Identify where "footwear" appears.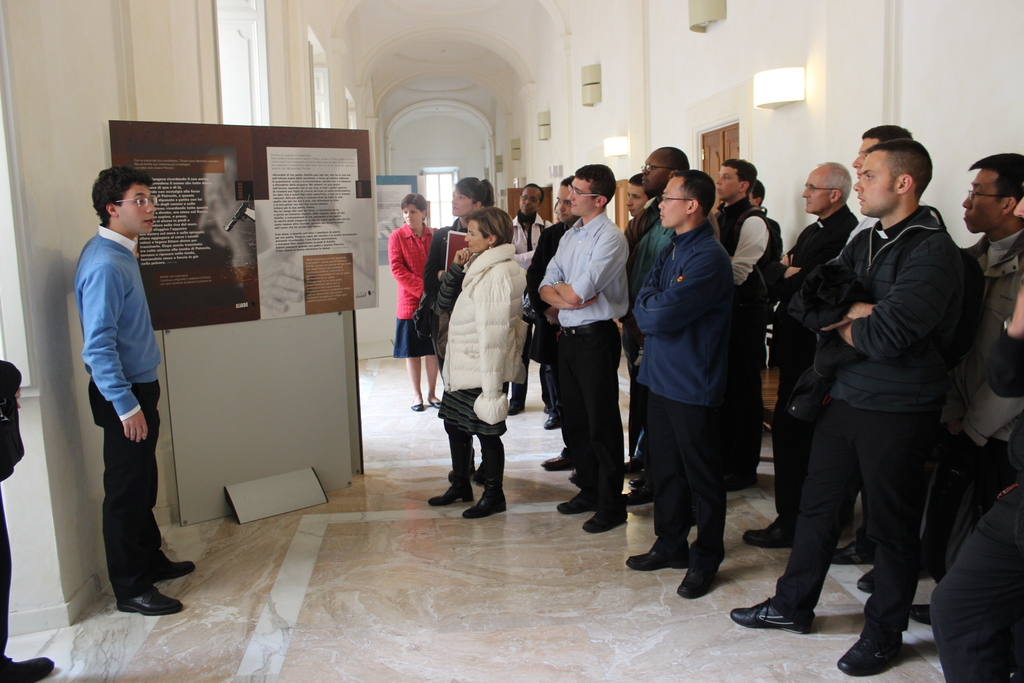
Appears at left=541, top=415, right=556, bottom=429.
